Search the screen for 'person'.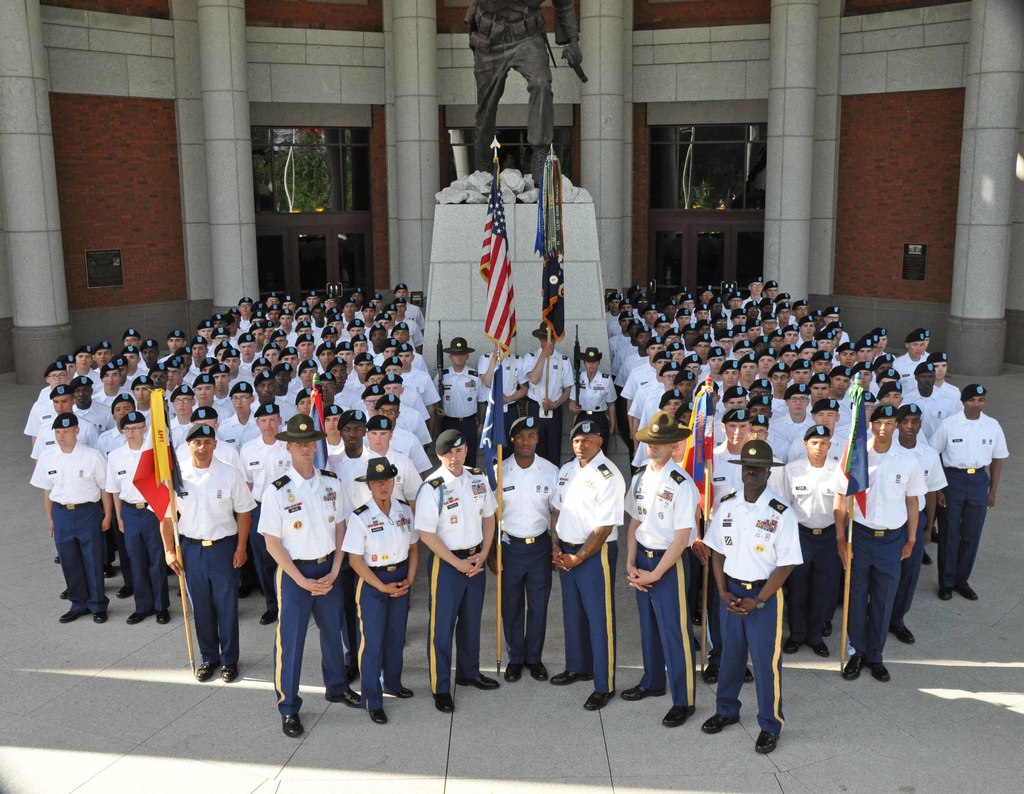
Found at x1=252, y1=369, x2=285, y2=412.
